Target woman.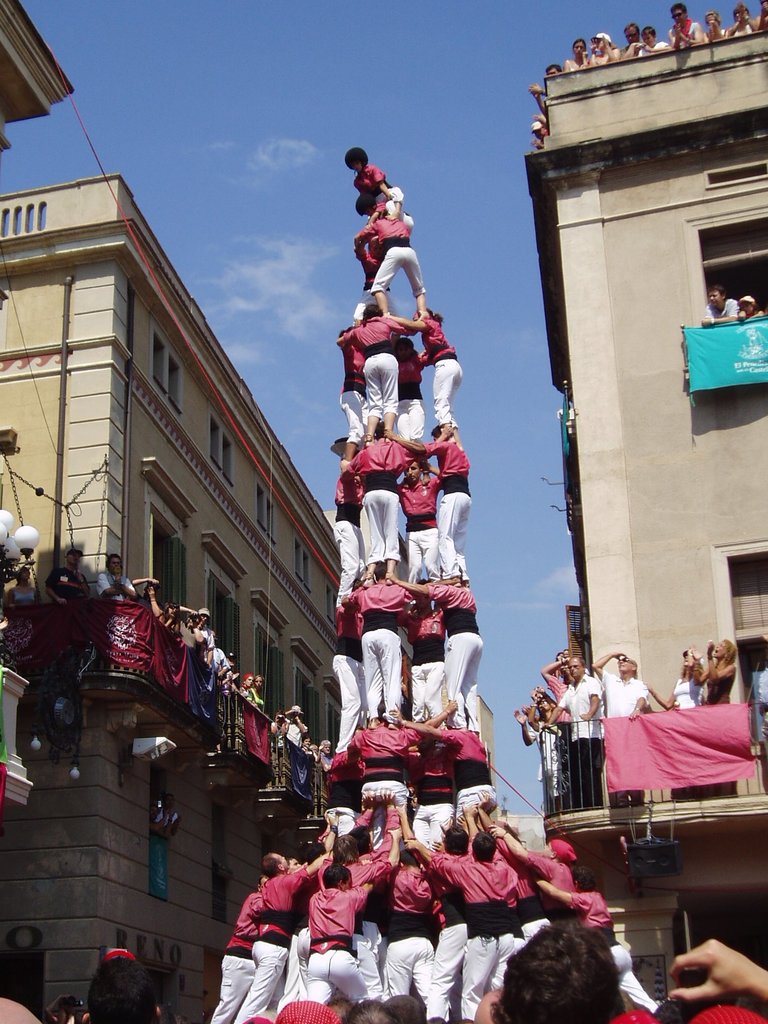
Target region: [343,147,399,205].
